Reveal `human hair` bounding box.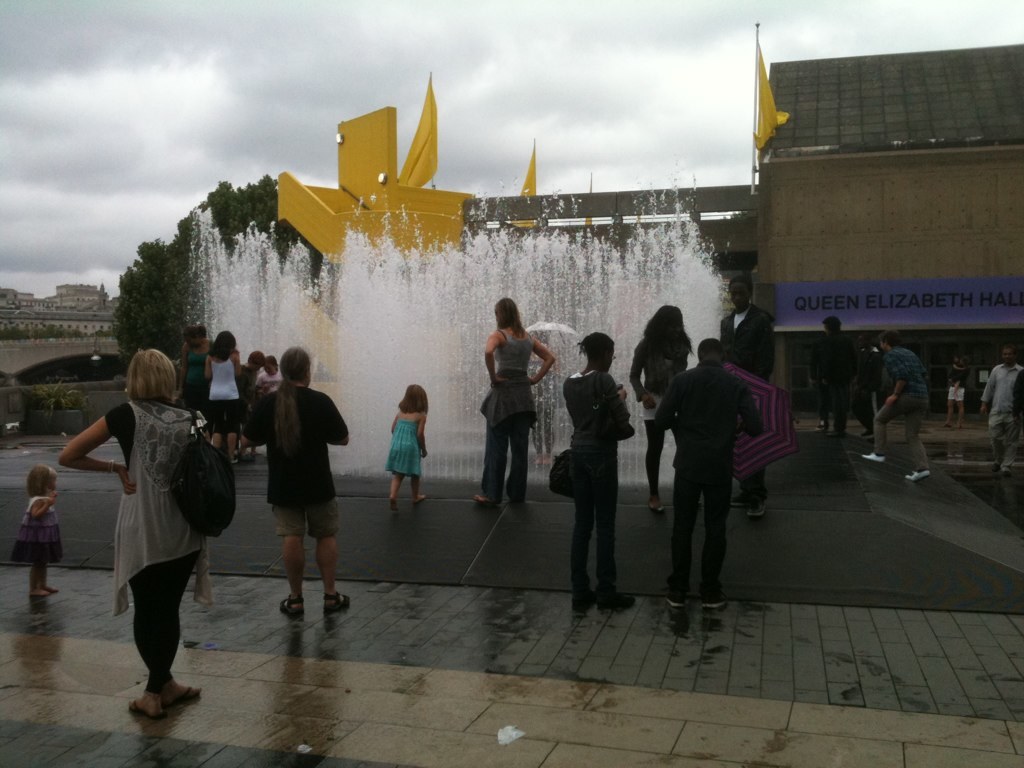
Revealed: [1004, 344, 1019, 356].
